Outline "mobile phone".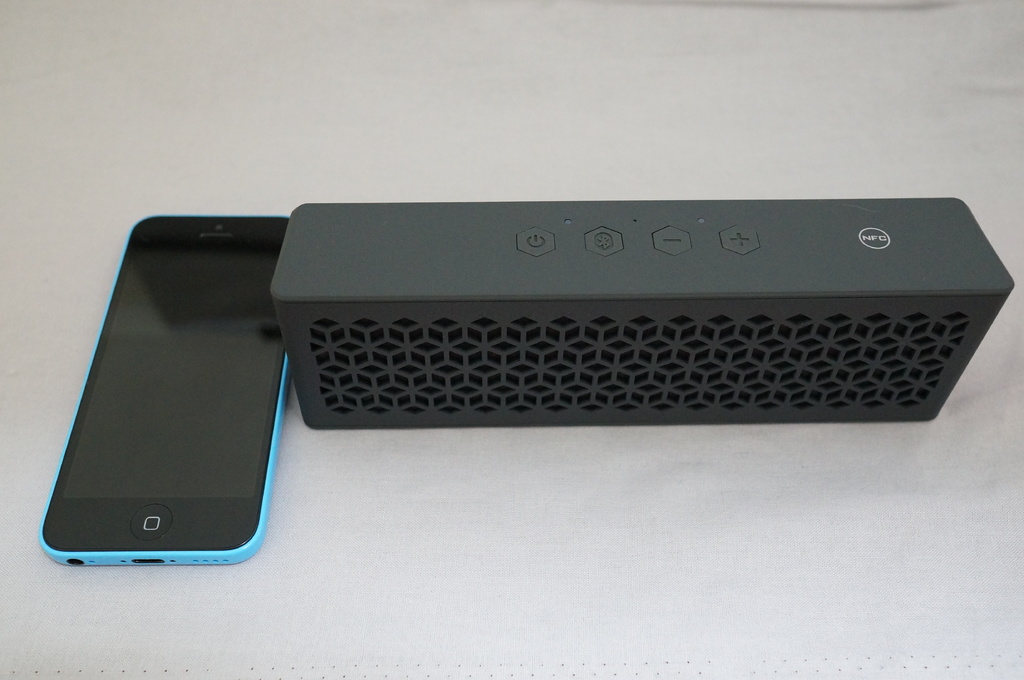
Outline: 36,214,295,570.
